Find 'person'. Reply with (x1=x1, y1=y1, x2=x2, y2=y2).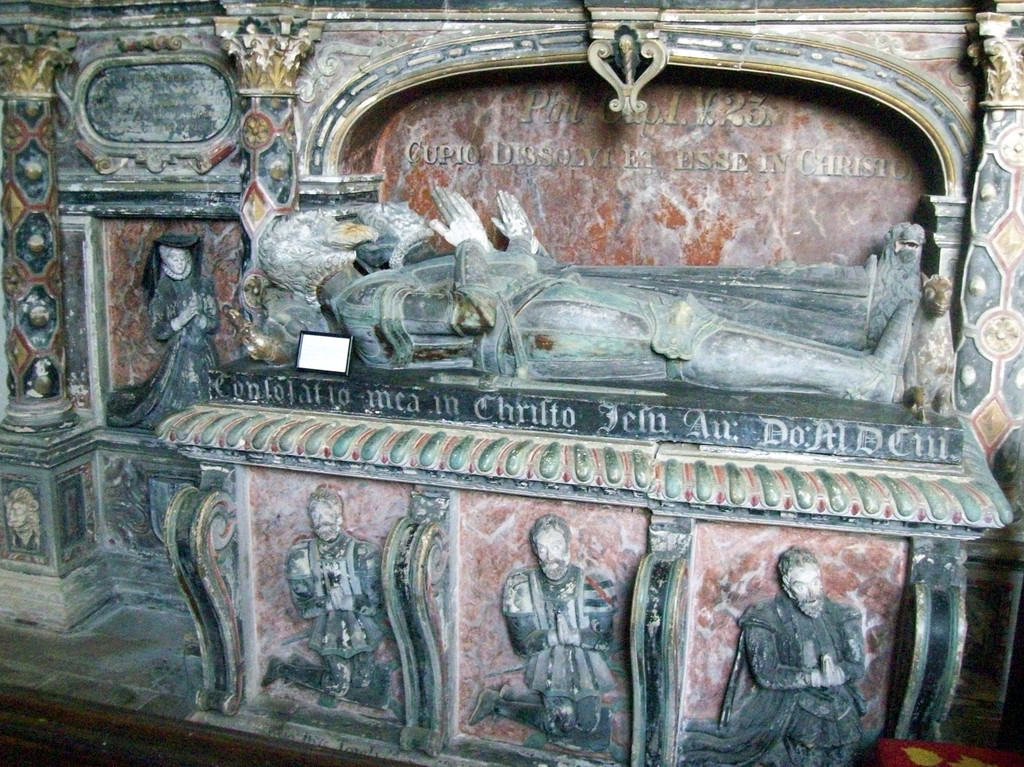
(x1=261, y1=176, x2=916, y2=407).
